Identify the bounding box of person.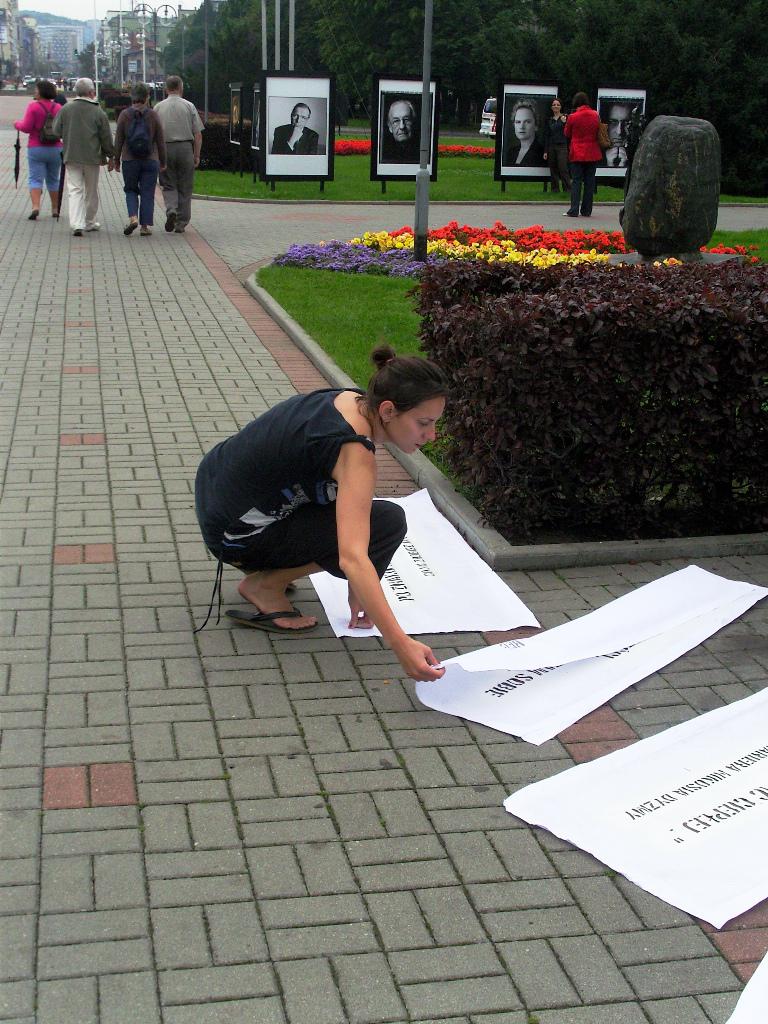
rect(599, 99, 638, 172).
